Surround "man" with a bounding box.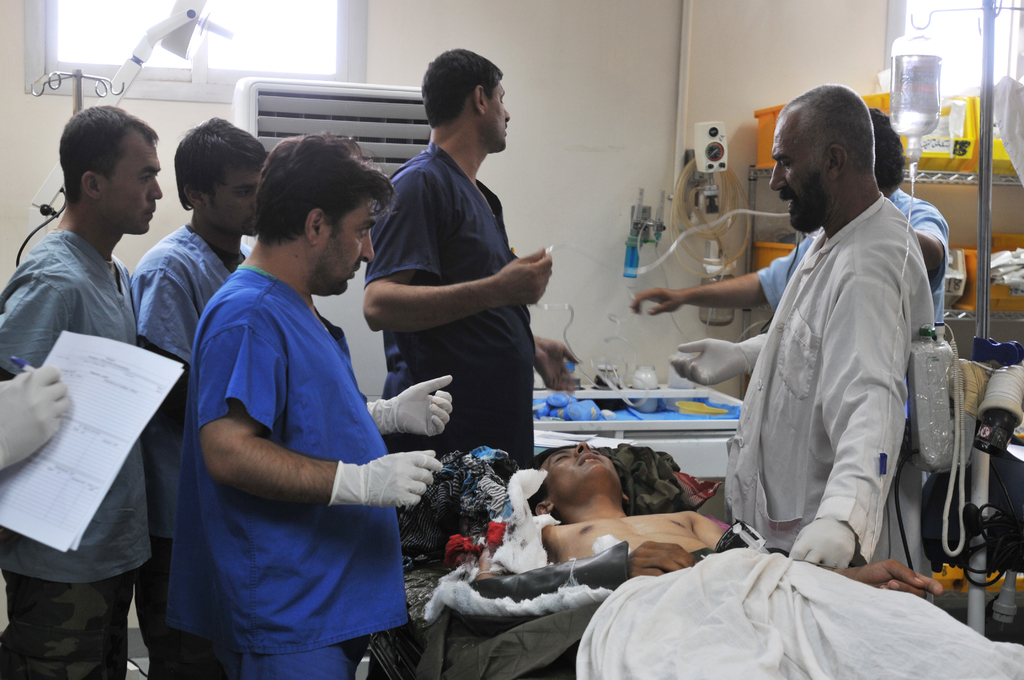
(x1=127, y1=117, x2=268, y2=679).
